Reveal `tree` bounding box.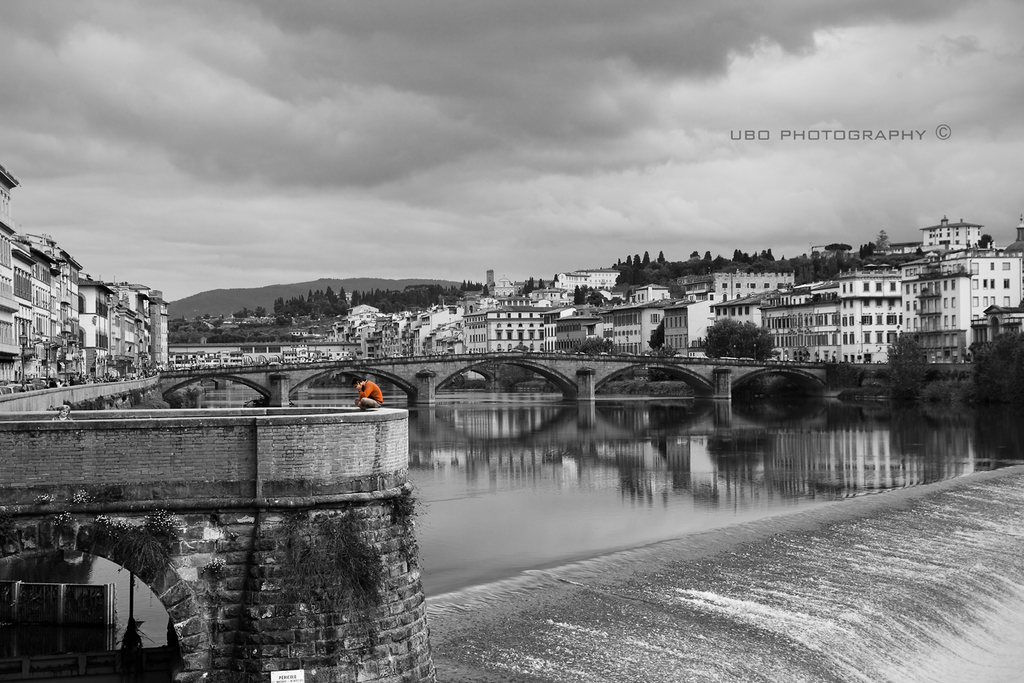
Revealed: bbox=[856, 230, 883, 261].
